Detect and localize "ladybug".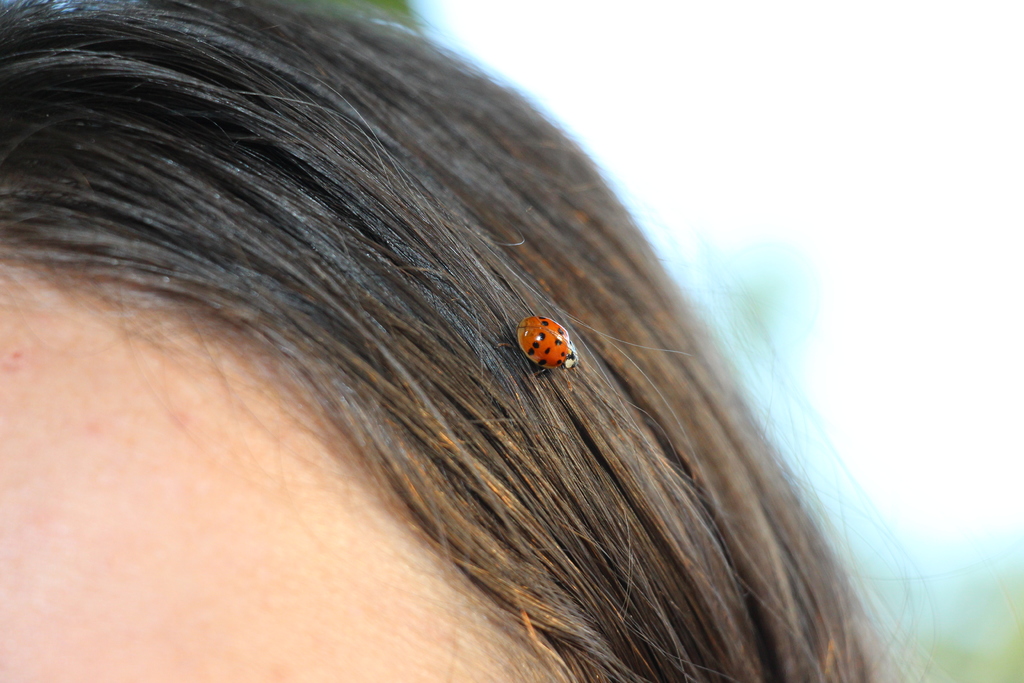
Localized at [x1=493, y1=318, x2=580, y2=393].
